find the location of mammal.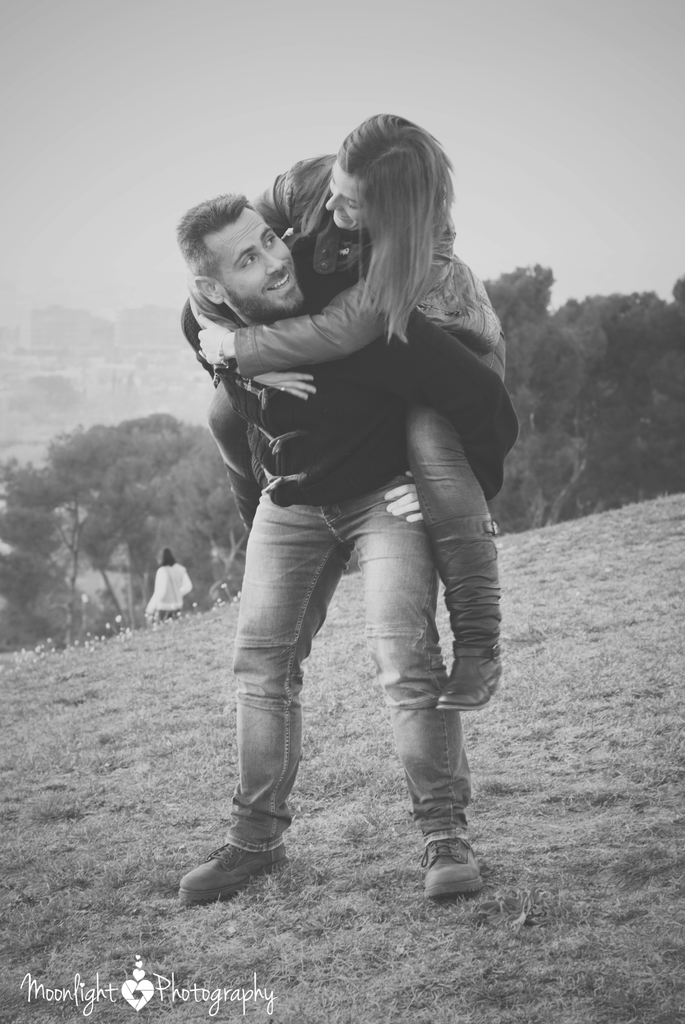
Location: detection(172, 122, 516, 898).
